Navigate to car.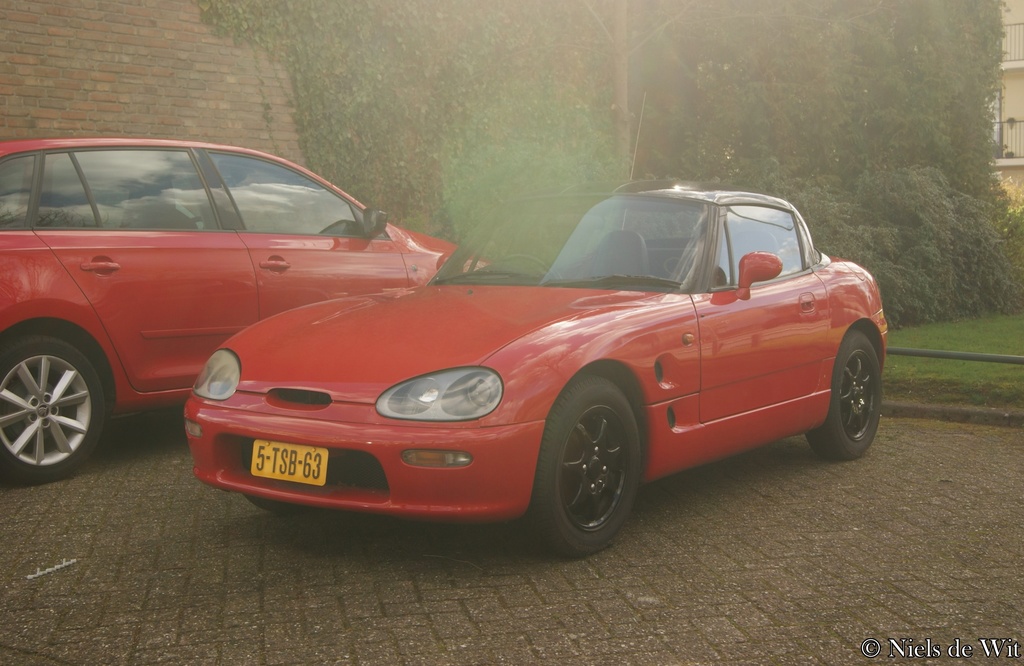
Navigation target: left=164, top=170, right=904, bottom=551.
